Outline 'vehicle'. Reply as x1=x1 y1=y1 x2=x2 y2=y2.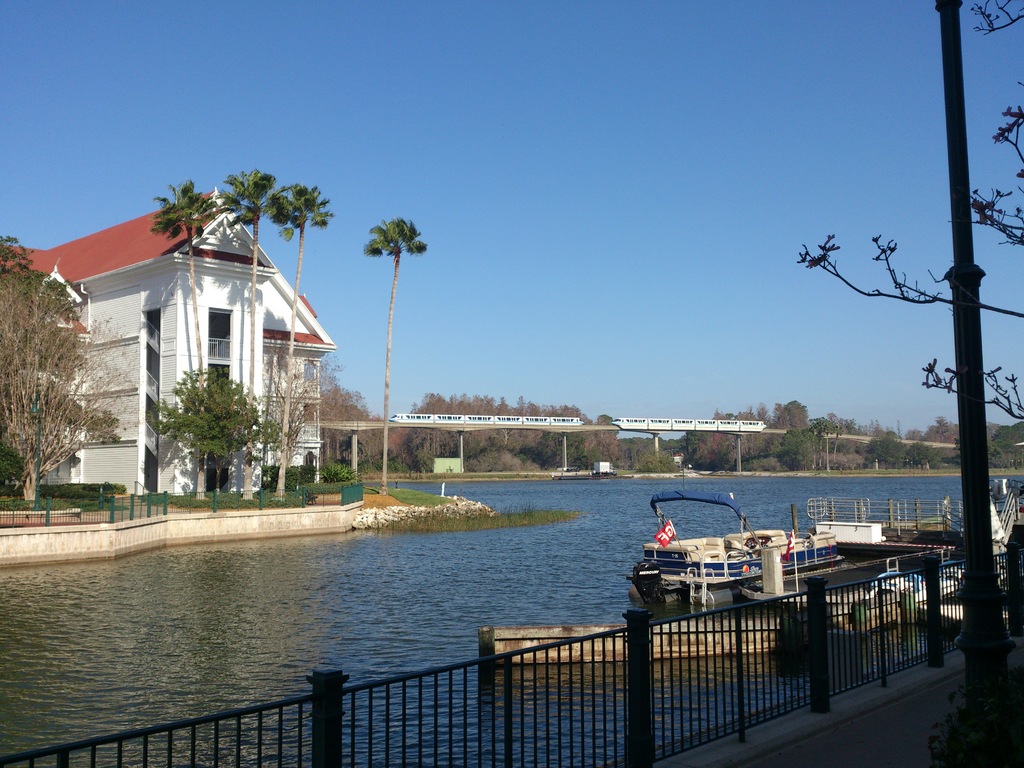
x1=862 y1=545 x2=1009 y2=612.
